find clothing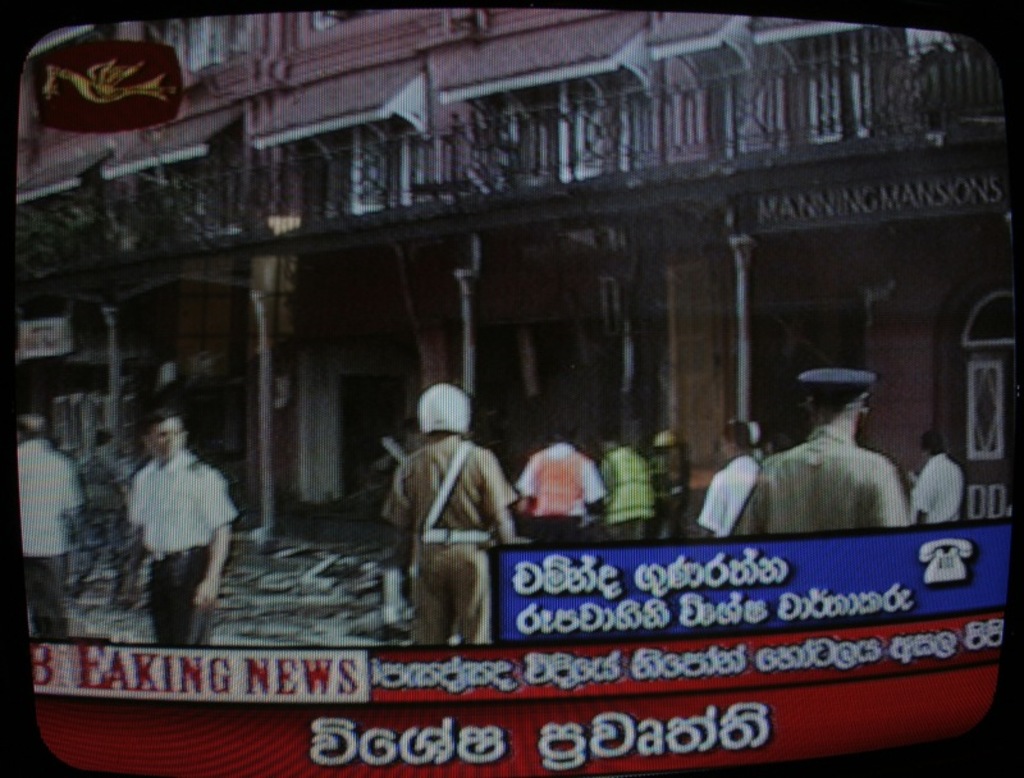
detection(593, 444, 657, 543)
